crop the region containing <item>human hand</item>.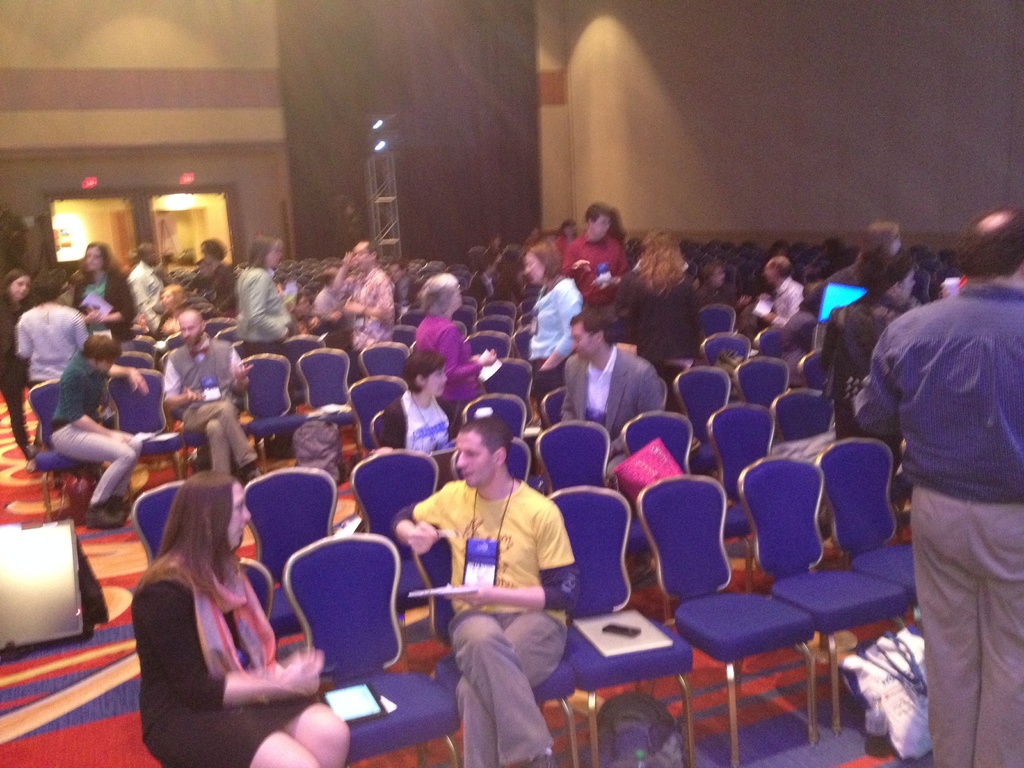
Crop region: (184, 385, 205, 405).
